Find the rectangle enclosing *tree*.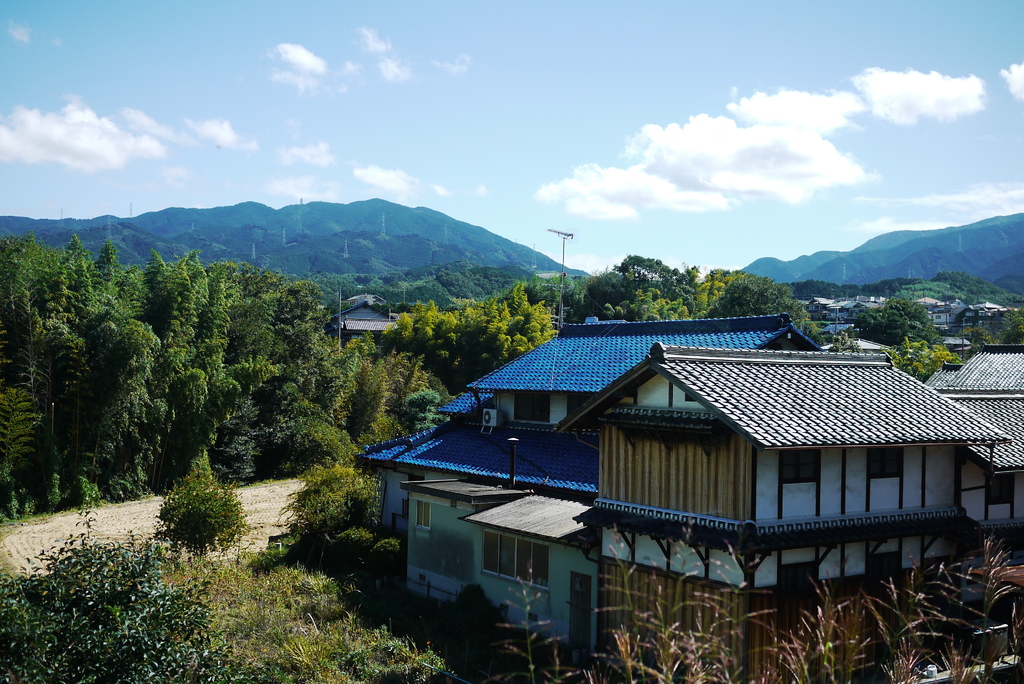
box=[0, 503, 287, 683].
